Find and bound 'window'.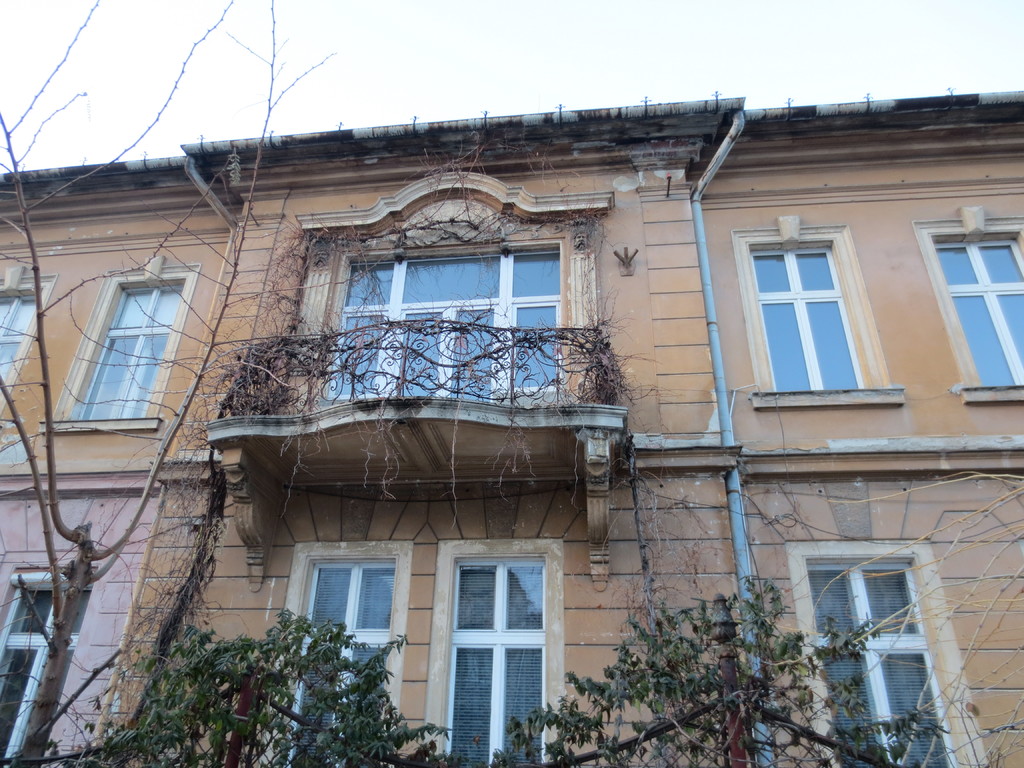
Bound: box(426, 541, 563, 767).
